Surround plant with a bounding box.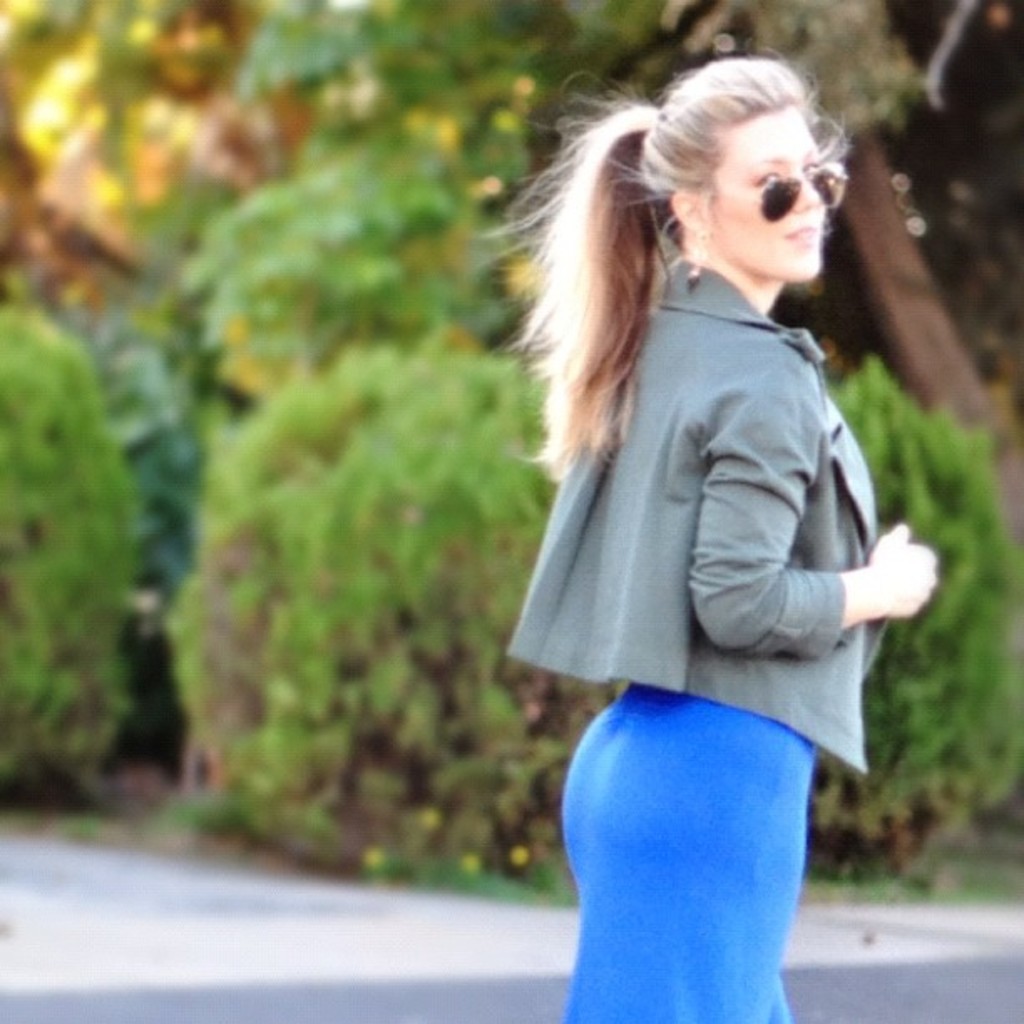
(818, 358, 1022, 904).
